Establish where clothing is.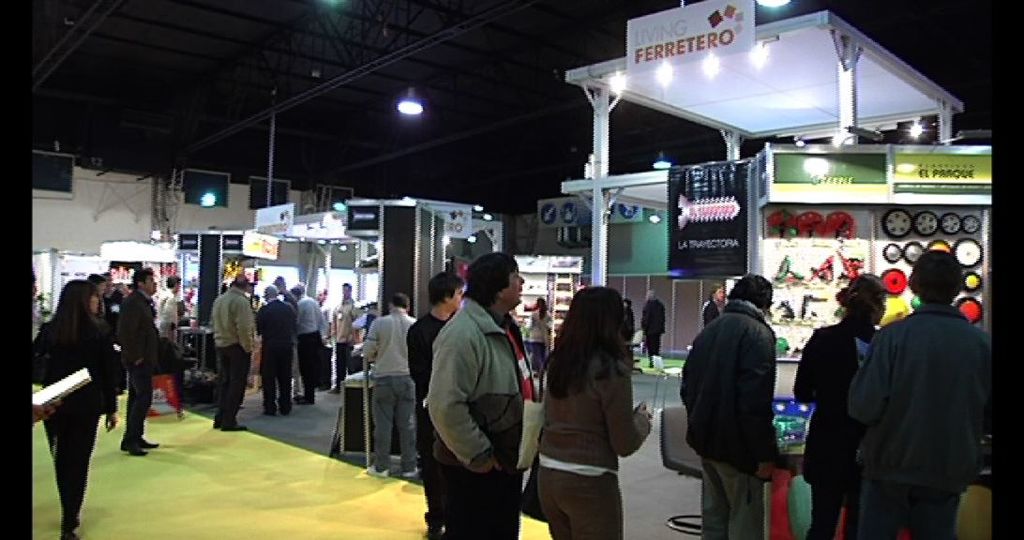
Established at [x1=404, y1=315, x2=449, y2=518].
